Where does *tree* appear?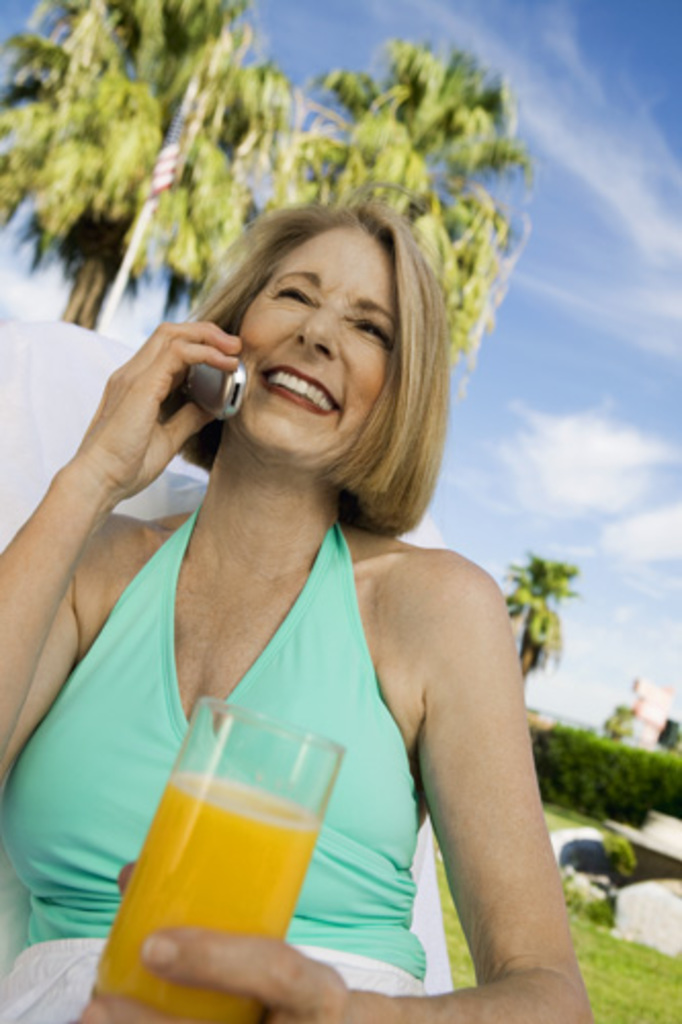
Appears at {"left": 498, "top": 553, "right": 573, "bottom": 702}.
